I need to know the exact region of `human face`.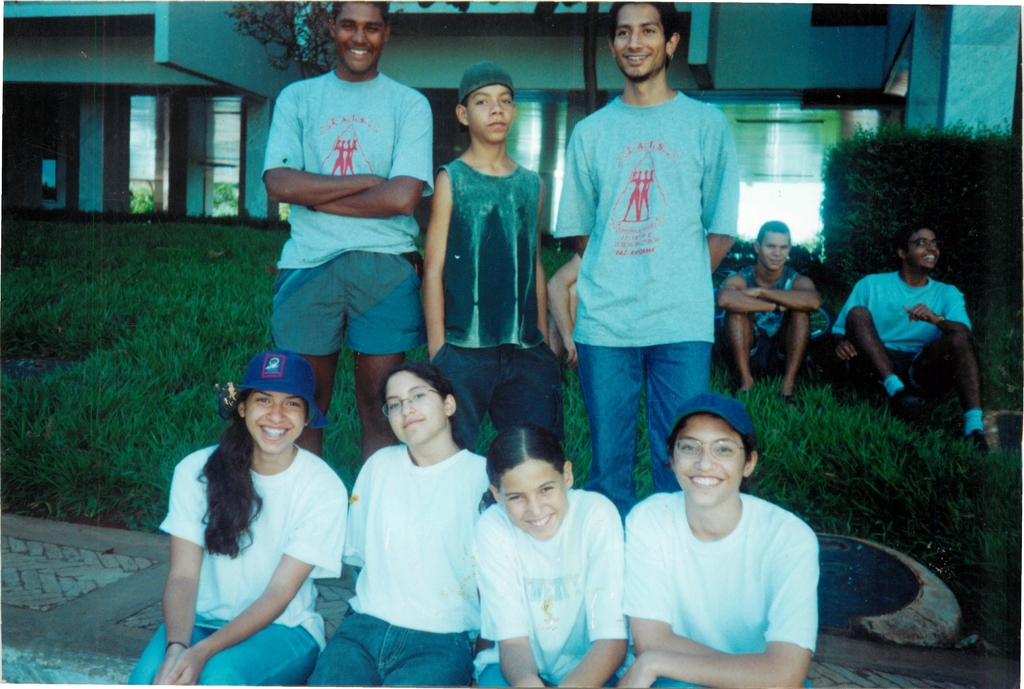
Region: rect(387, 373, 449, 448).
